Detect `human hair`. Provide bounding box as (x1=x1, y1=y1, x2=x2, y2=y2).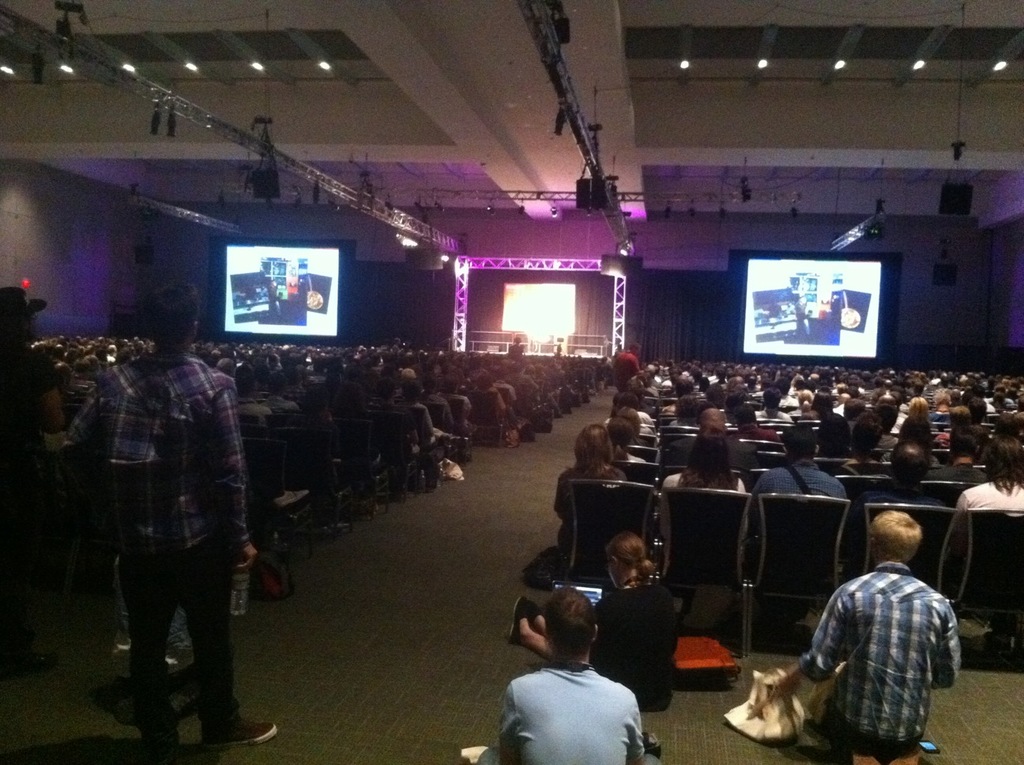
(x1=627, y1=343, x2=638, y2=349).
